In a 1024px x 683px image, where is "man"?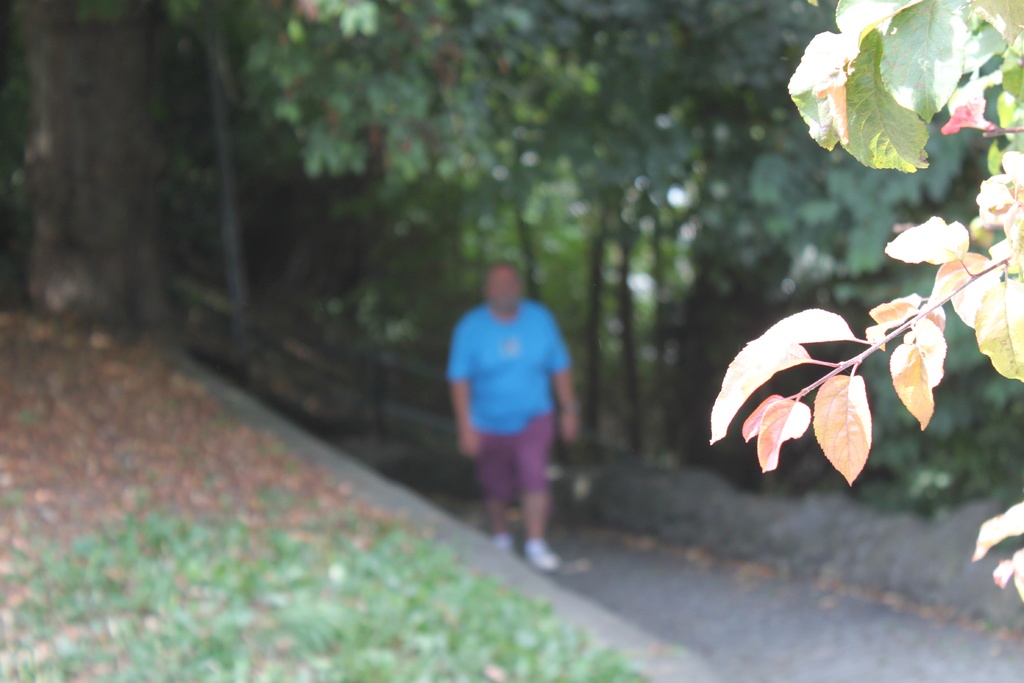
x1=448 y1=261 x2=575 y2=577.
